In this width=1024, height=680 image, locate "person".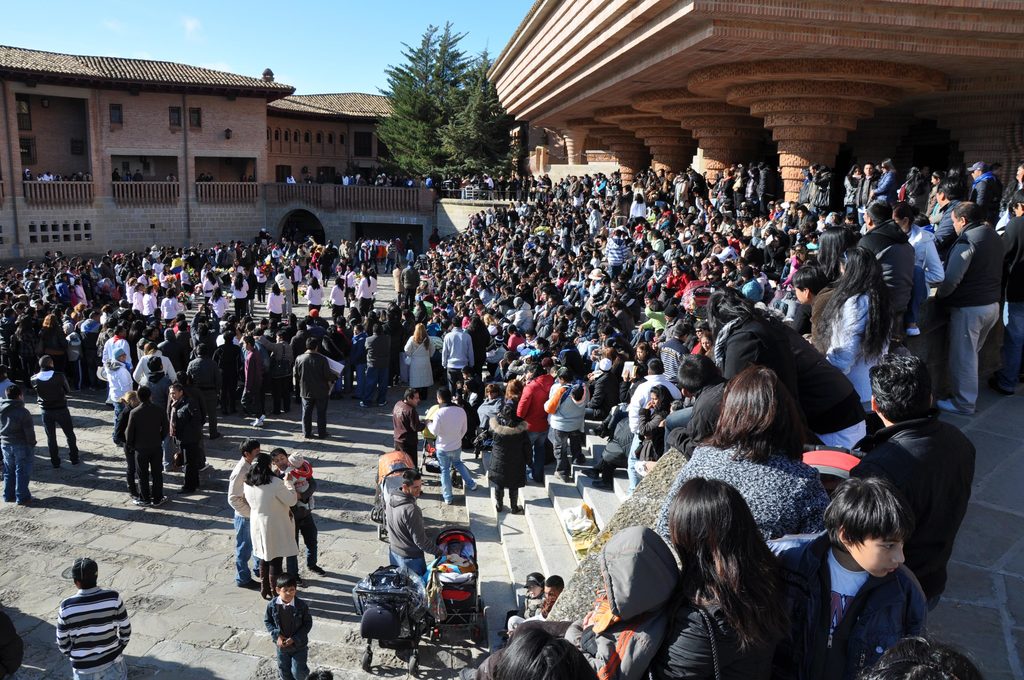
Bounding box: <bbox>221, 439, 266, 589</bbox>.
